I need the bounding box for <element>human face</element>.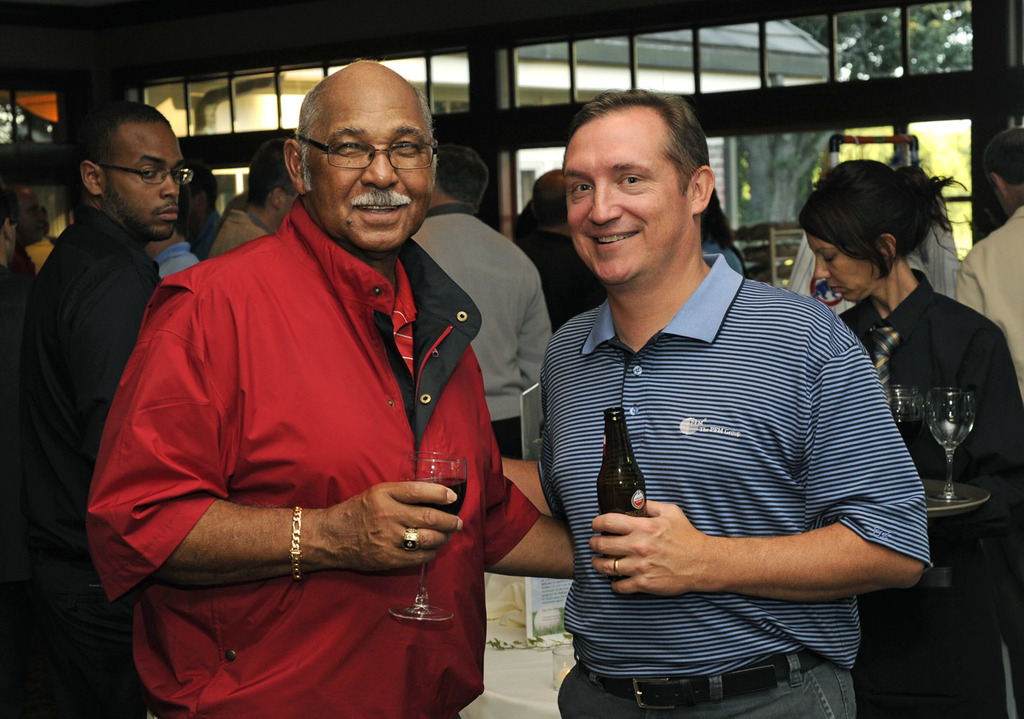
Here it is: left=307, top=81, right=433, bottom=244.
